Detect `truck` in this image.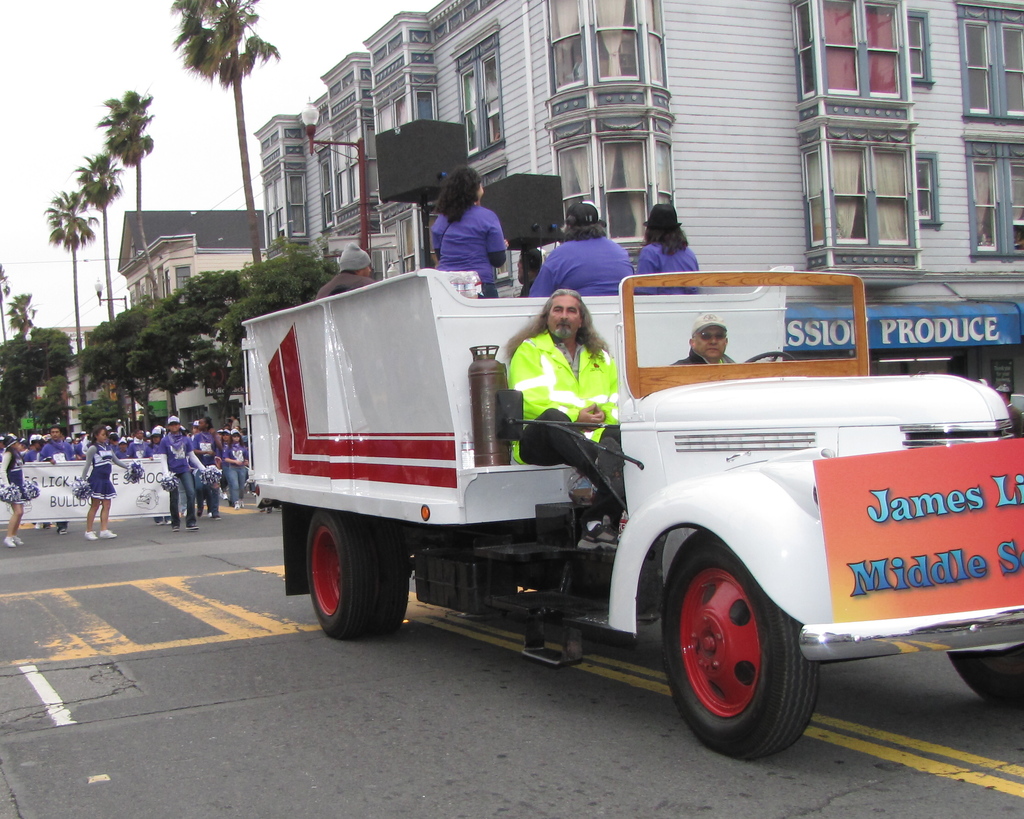
Detection: 228 261 1005 765.
